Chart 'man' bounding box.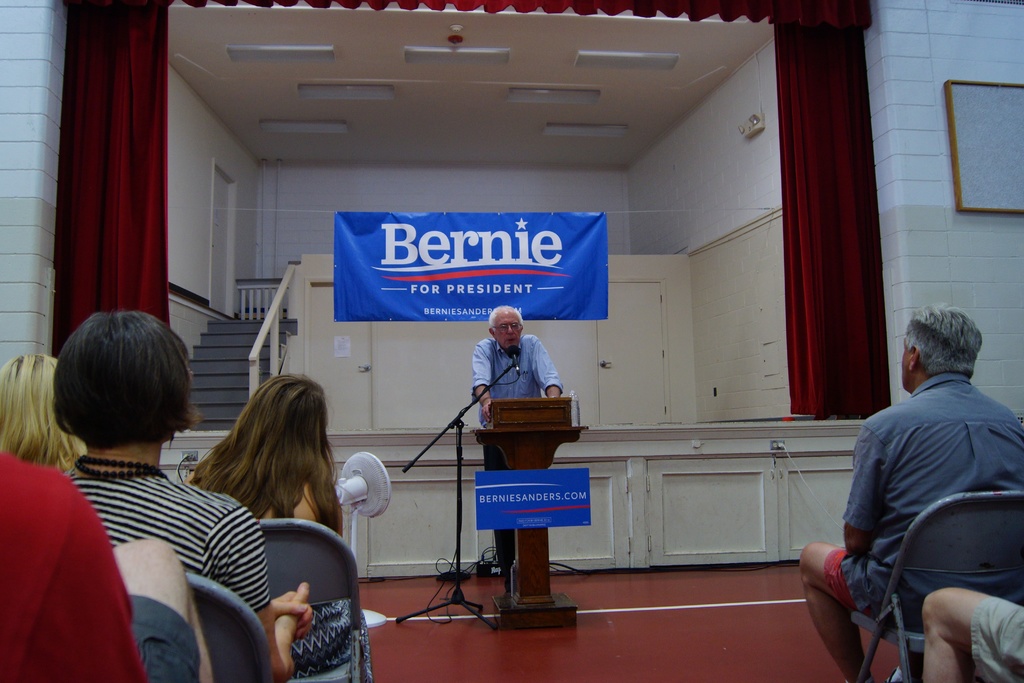
Charted: (473,302,566,591).
